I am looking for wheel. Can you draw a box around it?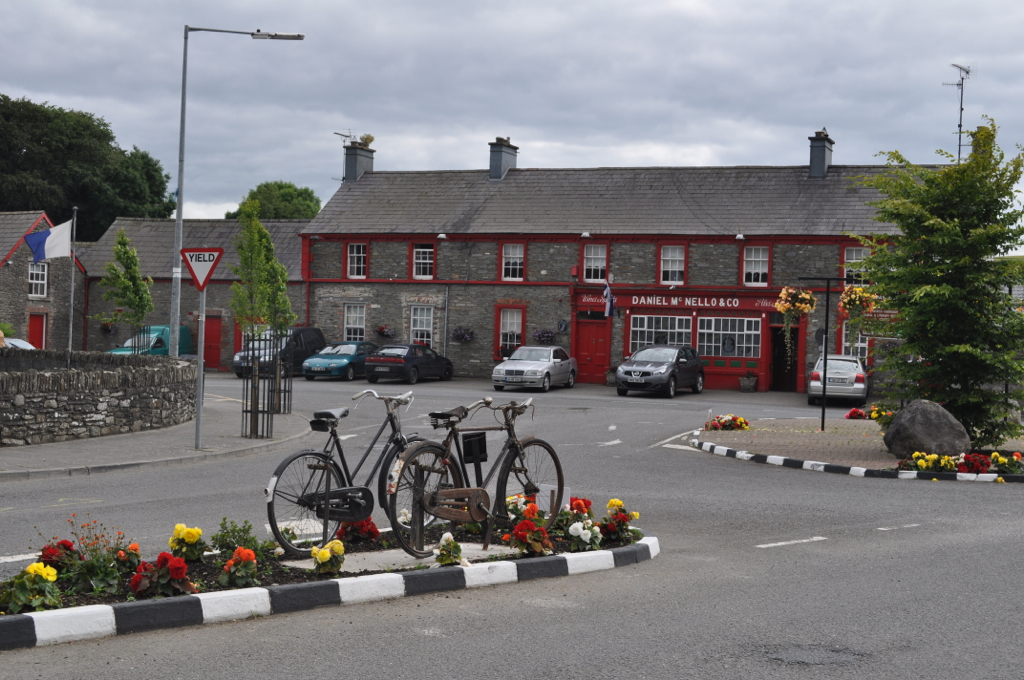
Sure, the bounding box is 568,371,577,387.
